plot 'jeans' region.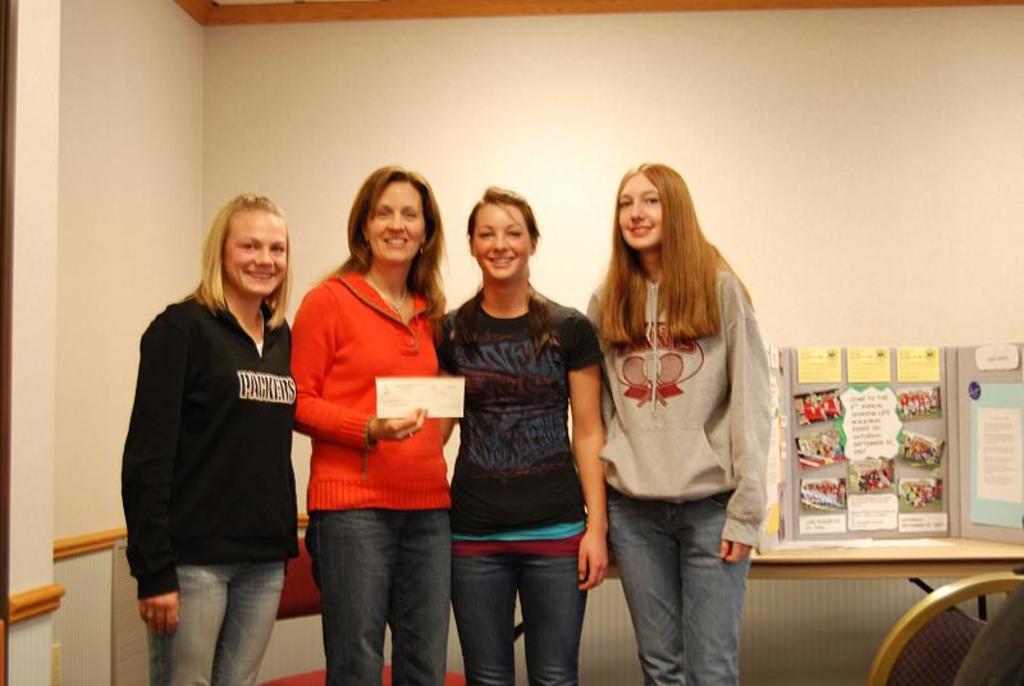
Plotted at left=604, top=491, right=762, bottom=677.
